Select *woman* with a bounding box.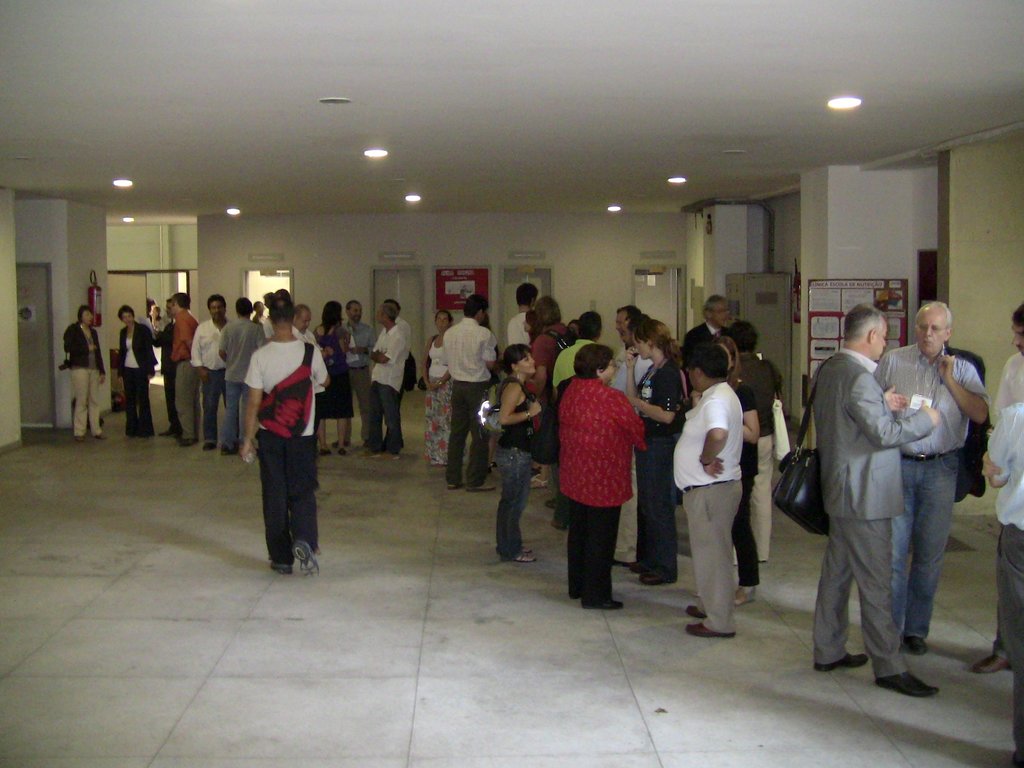
[65, 304, 106, 441].
